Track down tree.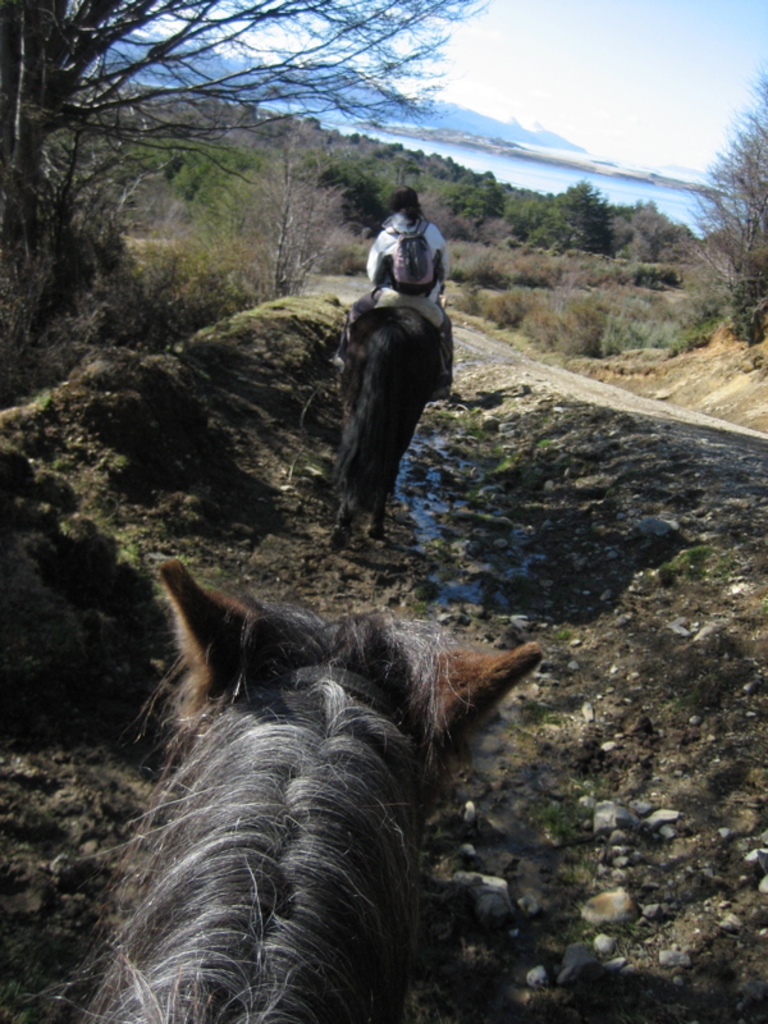
Tracked to bbox=[449, 170, 516, 233].
